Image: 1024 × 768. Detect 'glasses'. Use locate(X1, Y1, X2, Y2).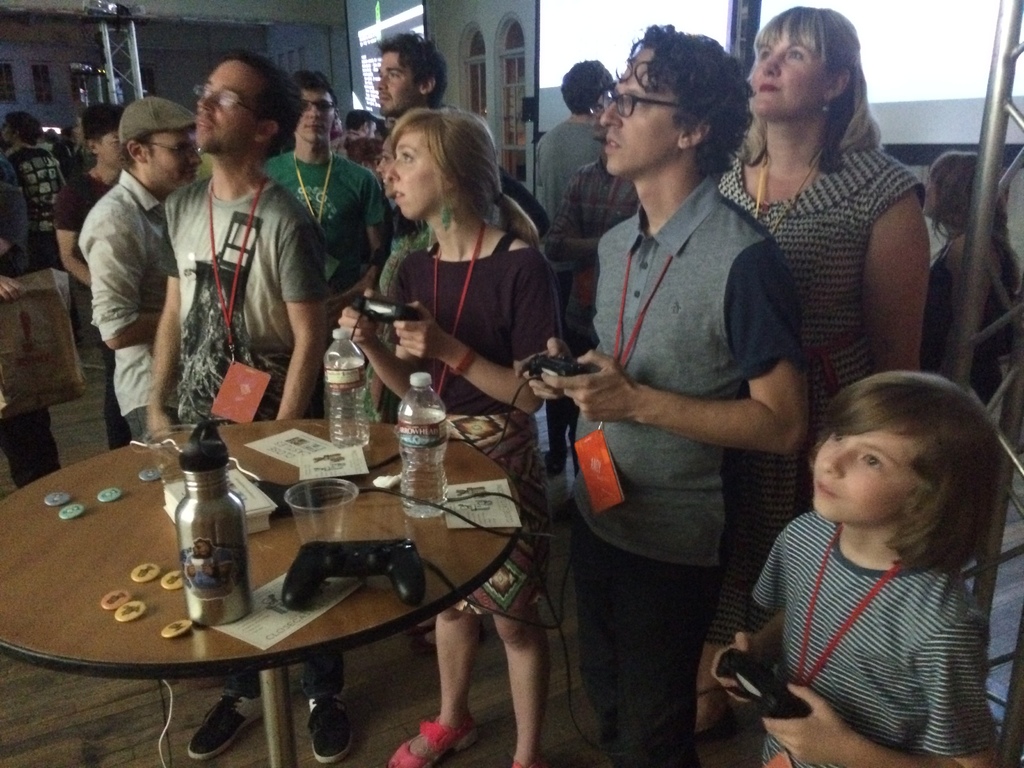
locate(598, 83, 714, 120).
